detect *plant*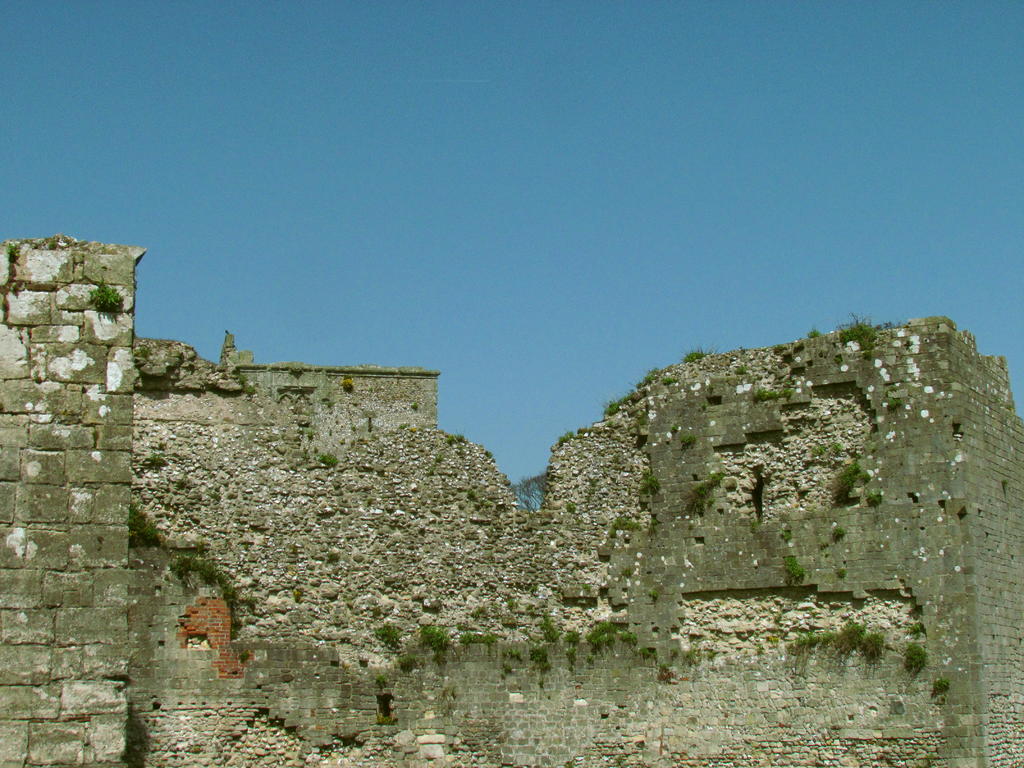
(left=577, top=614, right=618, bottom=669)
